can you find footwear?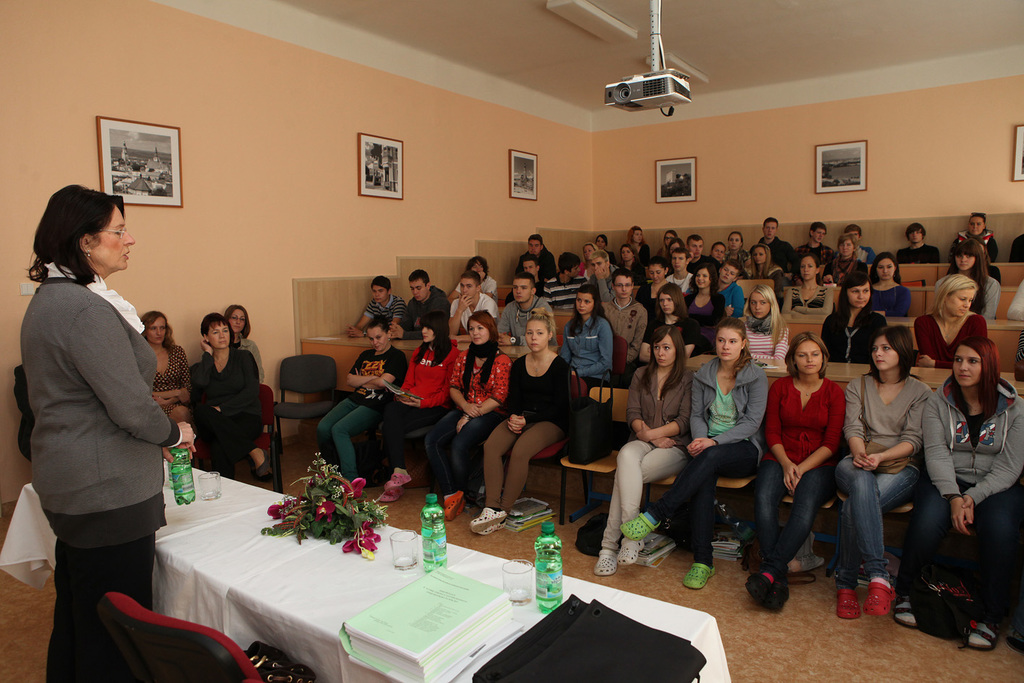
Yes, bounding box: crop(595, 546, 619, 577).
